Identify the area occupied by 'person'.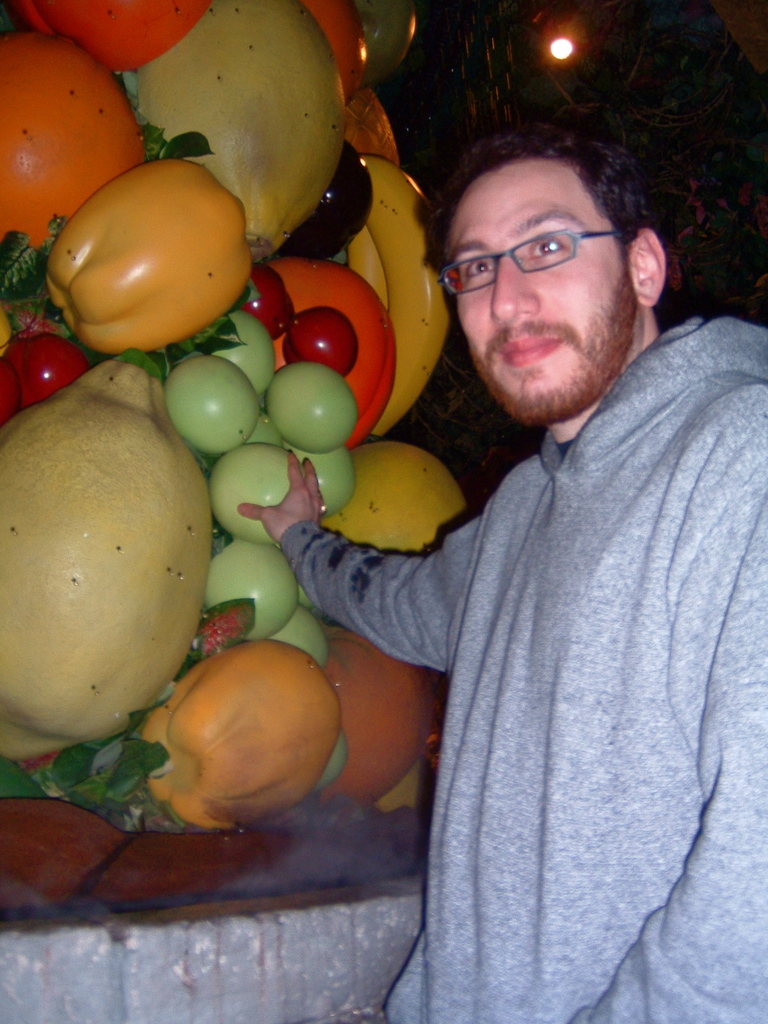
Area: <region>236, 125, 767, 1023</region>.
